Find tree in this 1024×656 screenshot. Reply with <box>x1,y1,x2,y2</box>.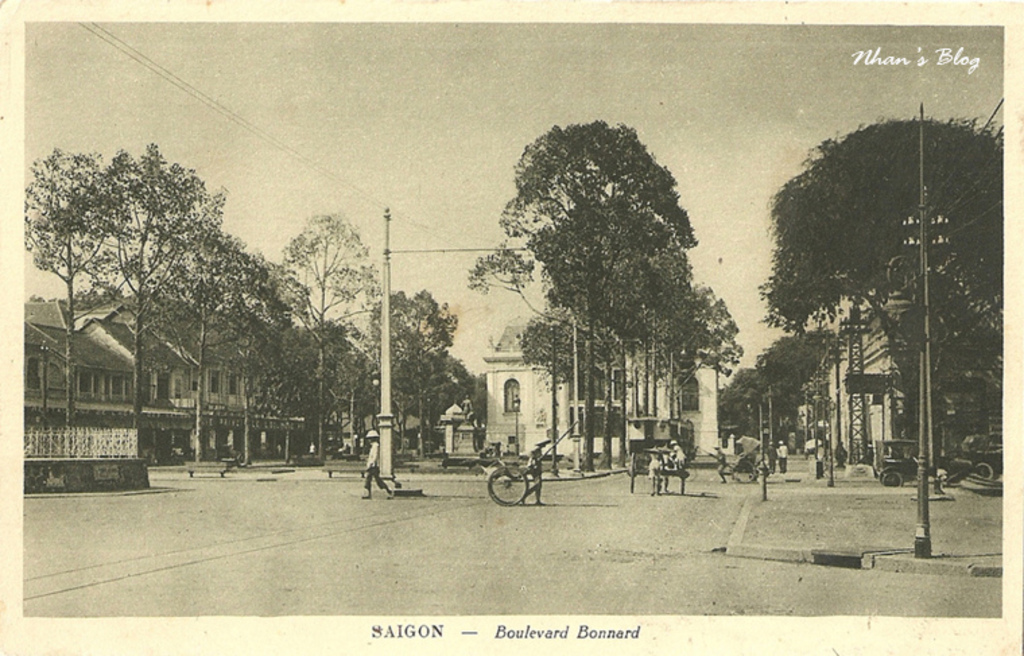
<box>267,247,353,489</box>.
